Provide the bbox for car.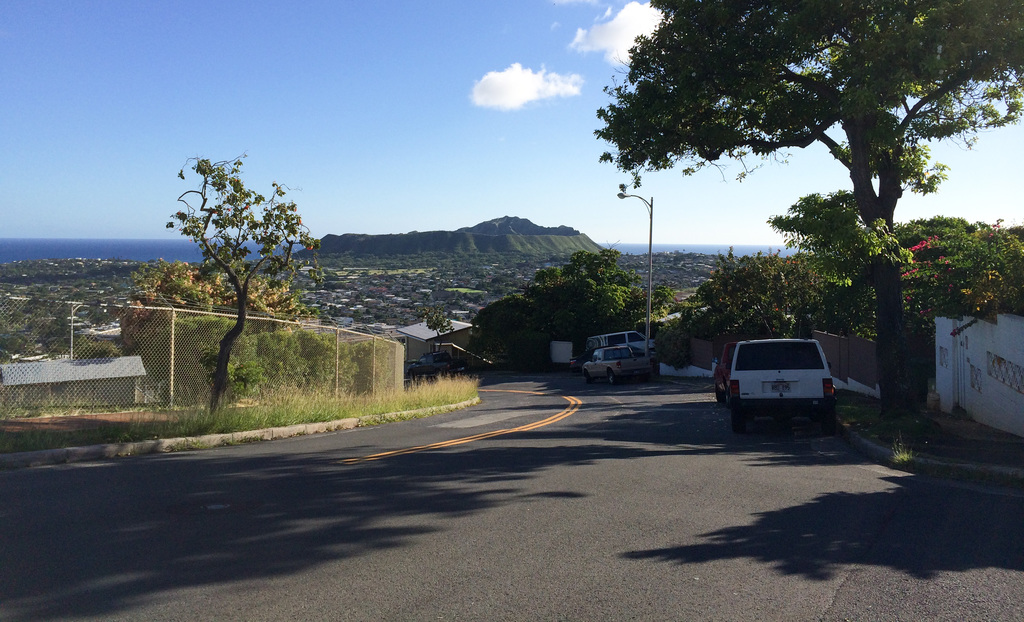
crop(714, 340, 737, 404).
